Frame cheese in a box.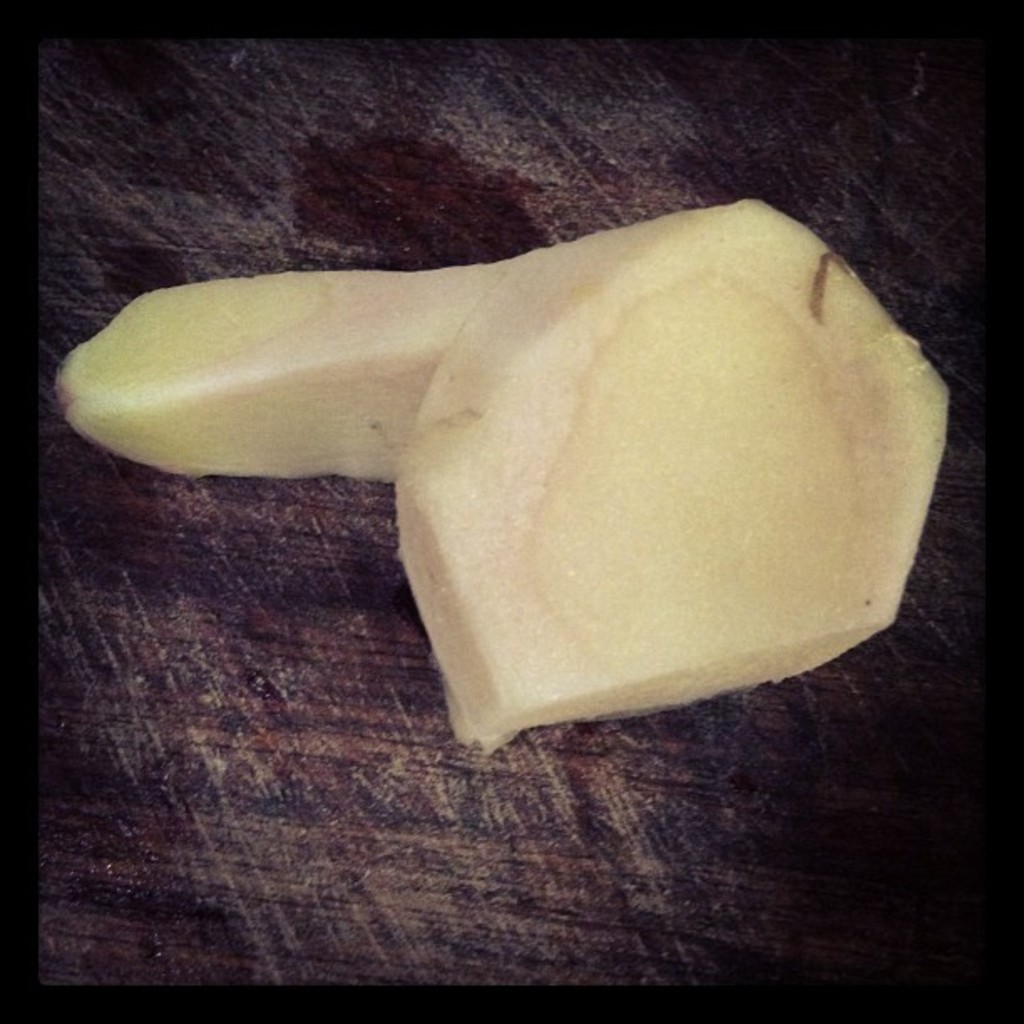
box(50, 253, 517, 485).
